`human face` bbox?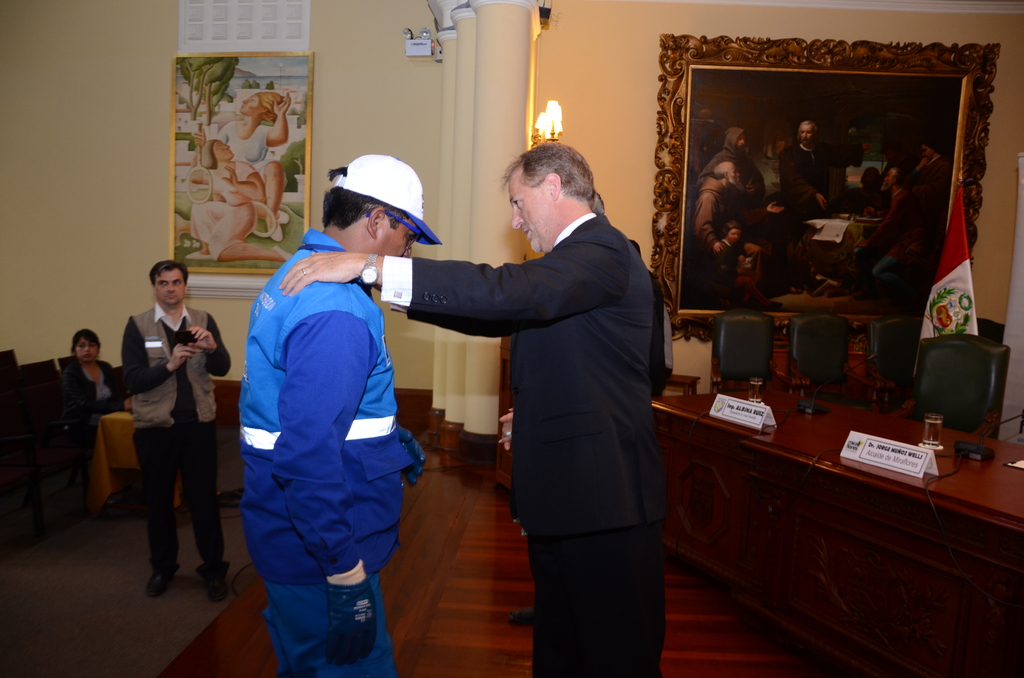
crop(213, 143, 234, 163)
